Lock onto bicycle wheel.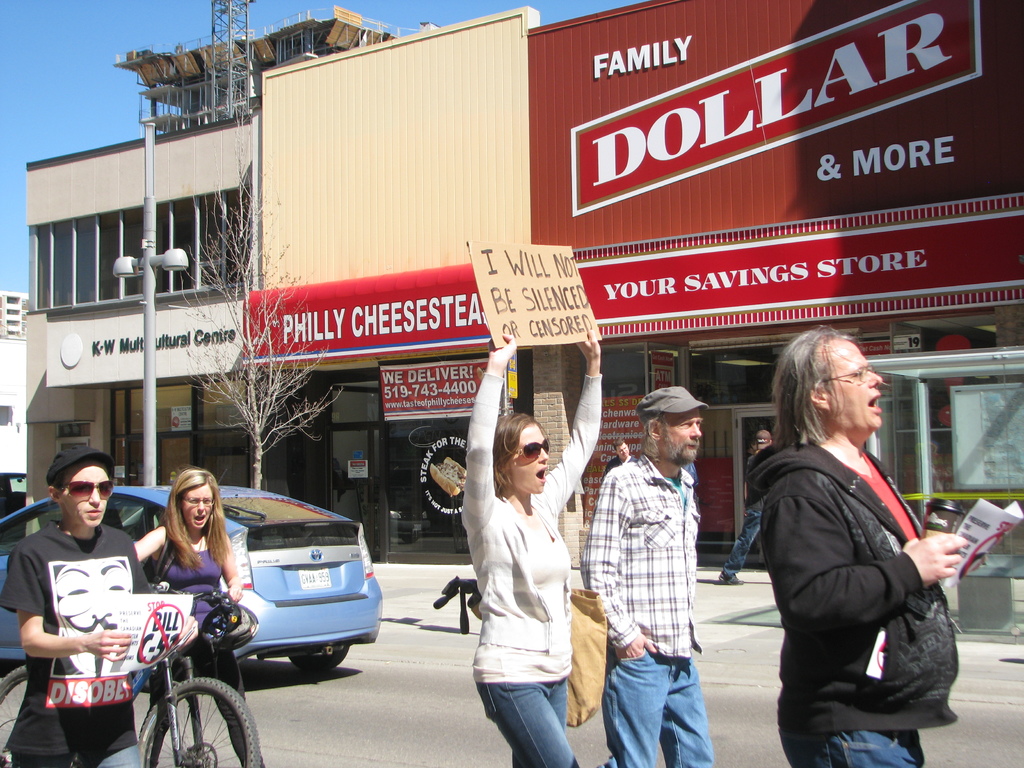
Locked: x1=0, y1=662, x2=35, y2=767.
